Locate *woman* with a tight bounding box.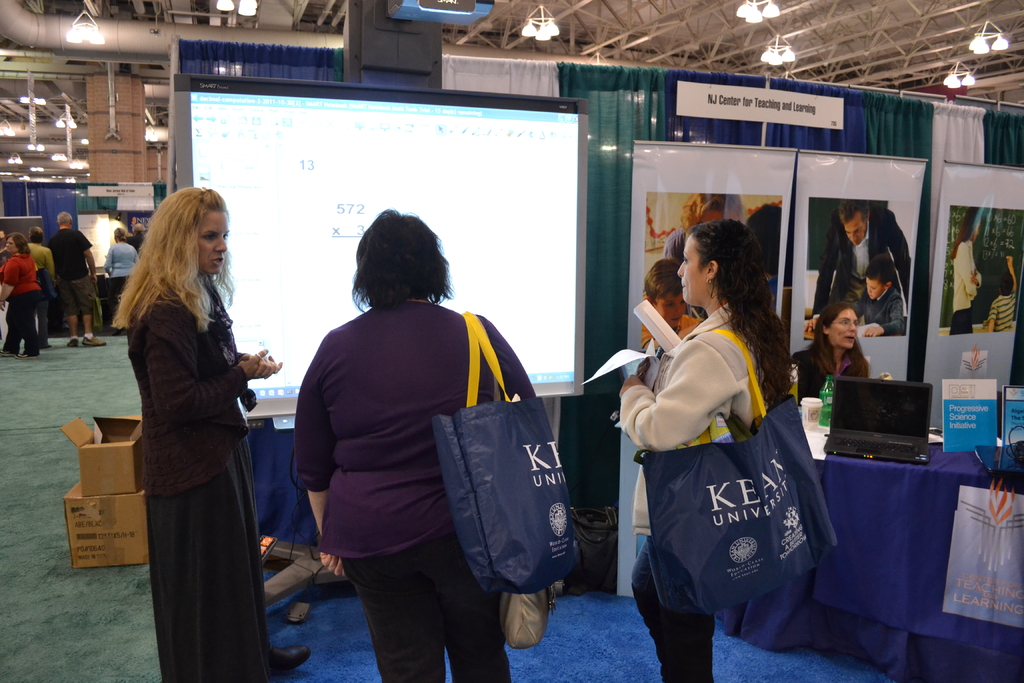
[x1=294, y1=206, x2=540, y2=682].
